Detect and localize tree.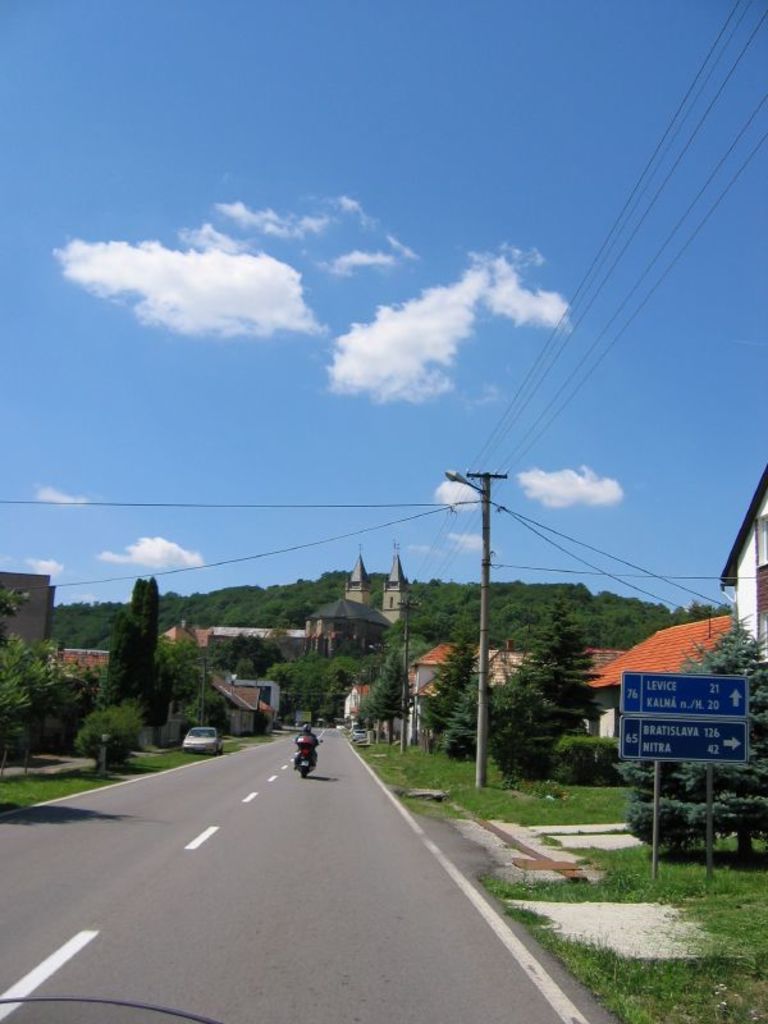
Localized at (102, 568, 170, 751).
